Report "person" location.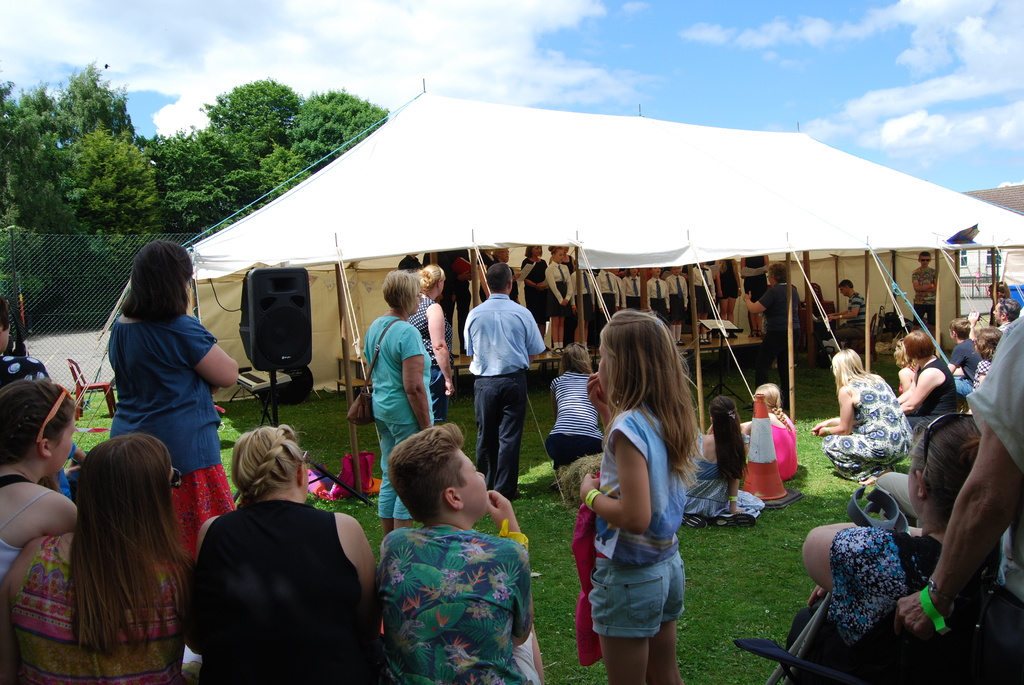
Report: 692:256:717:343.
